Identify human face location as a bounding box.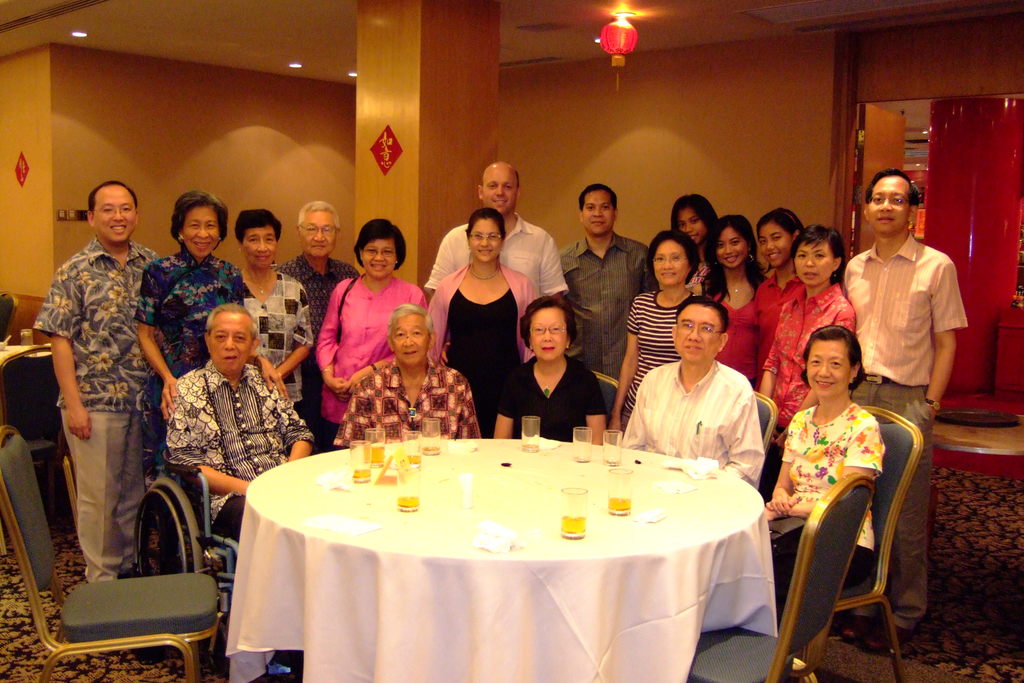
241 220 279 267.
